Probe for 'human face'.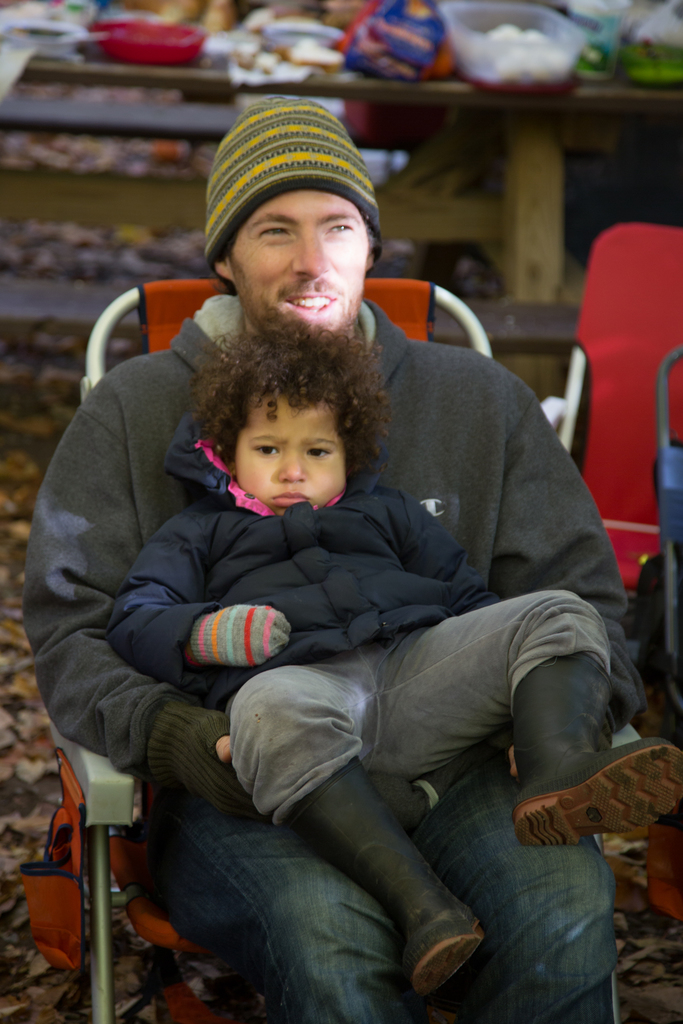
Probe result: locate(227, 191, 365, 337).
